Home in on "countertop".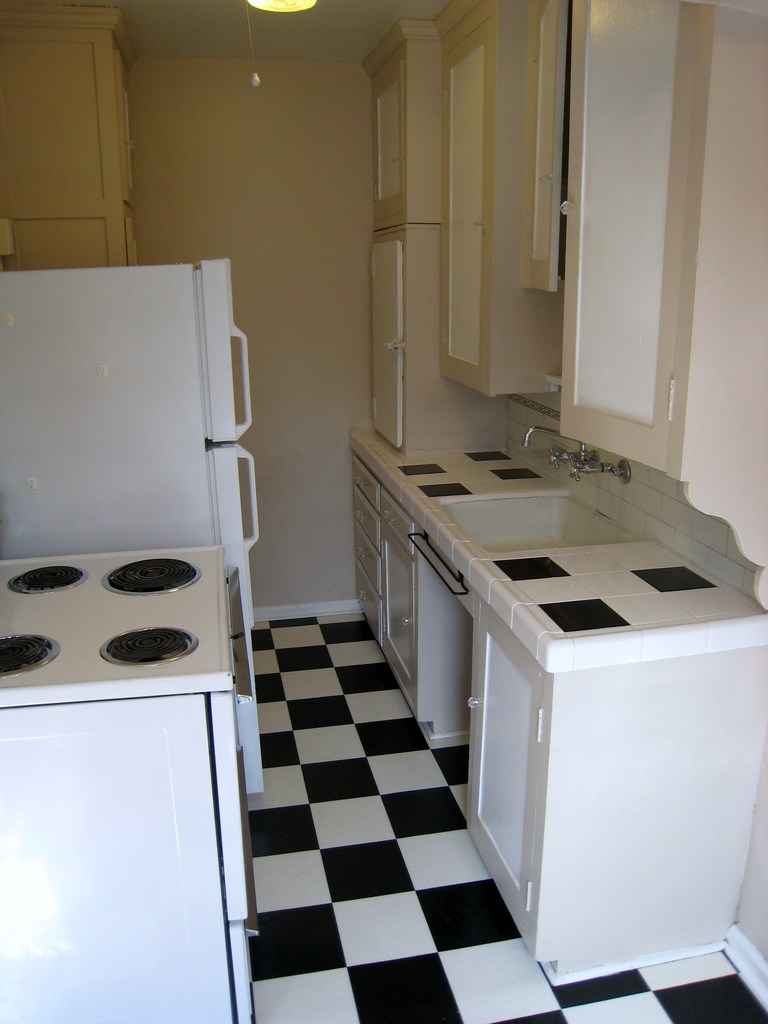
Homed in at l=348, t=428, r=767, b=974.
